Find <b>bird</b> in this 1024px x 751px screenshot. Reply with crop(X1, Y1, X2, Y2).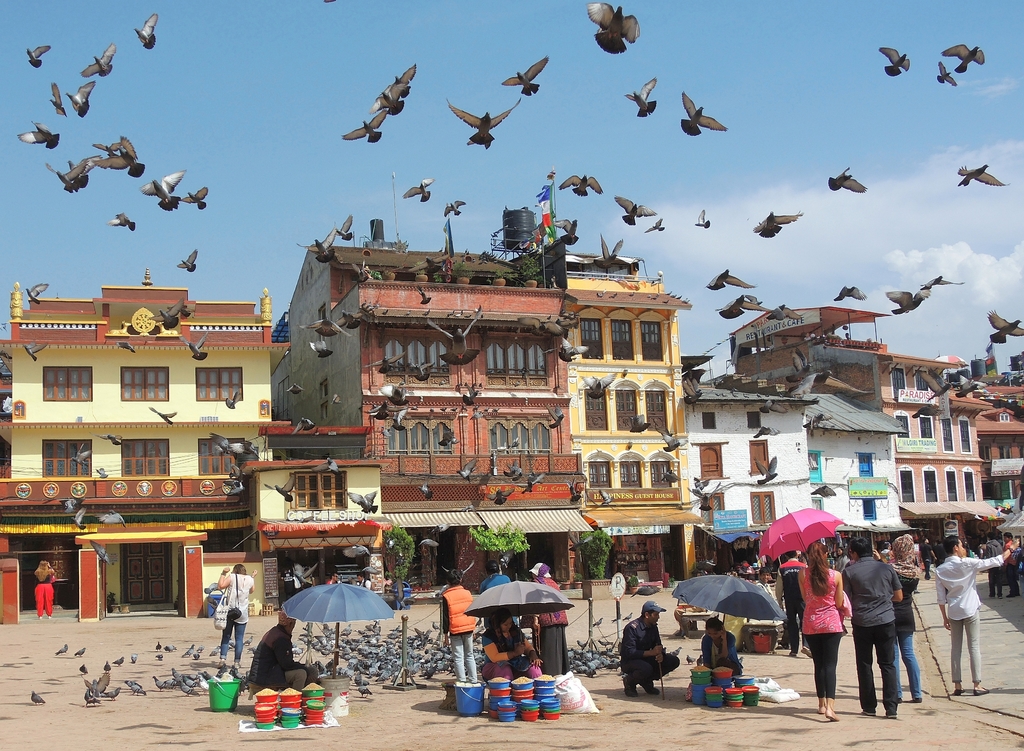
crop(346, 487, 376, 520).
